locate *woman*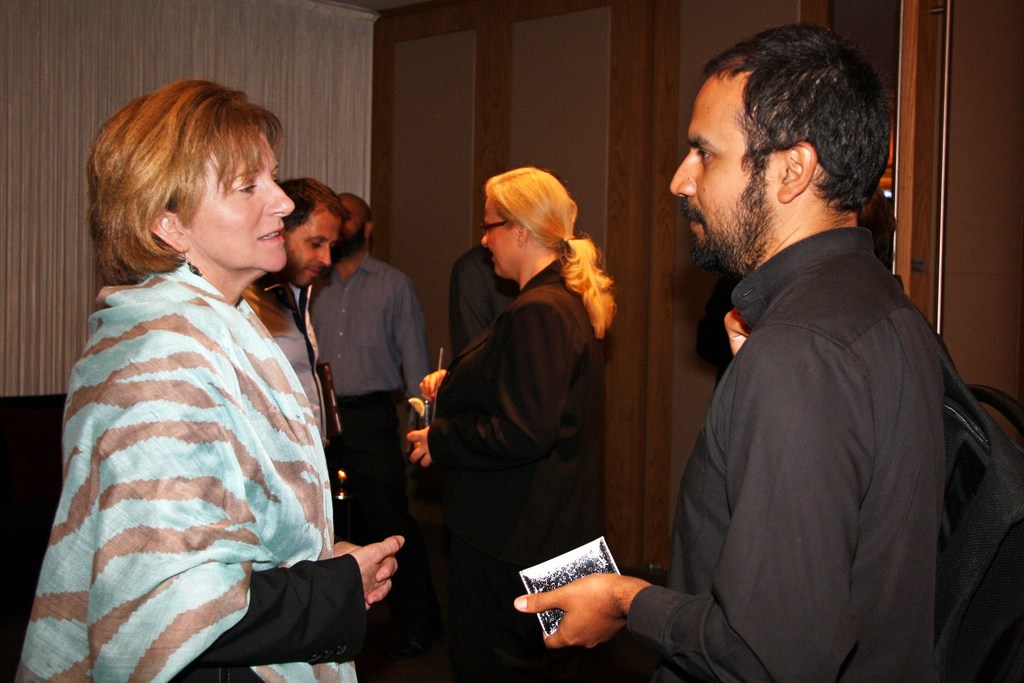
(left=406, top=163, right=620, bottom=682)
